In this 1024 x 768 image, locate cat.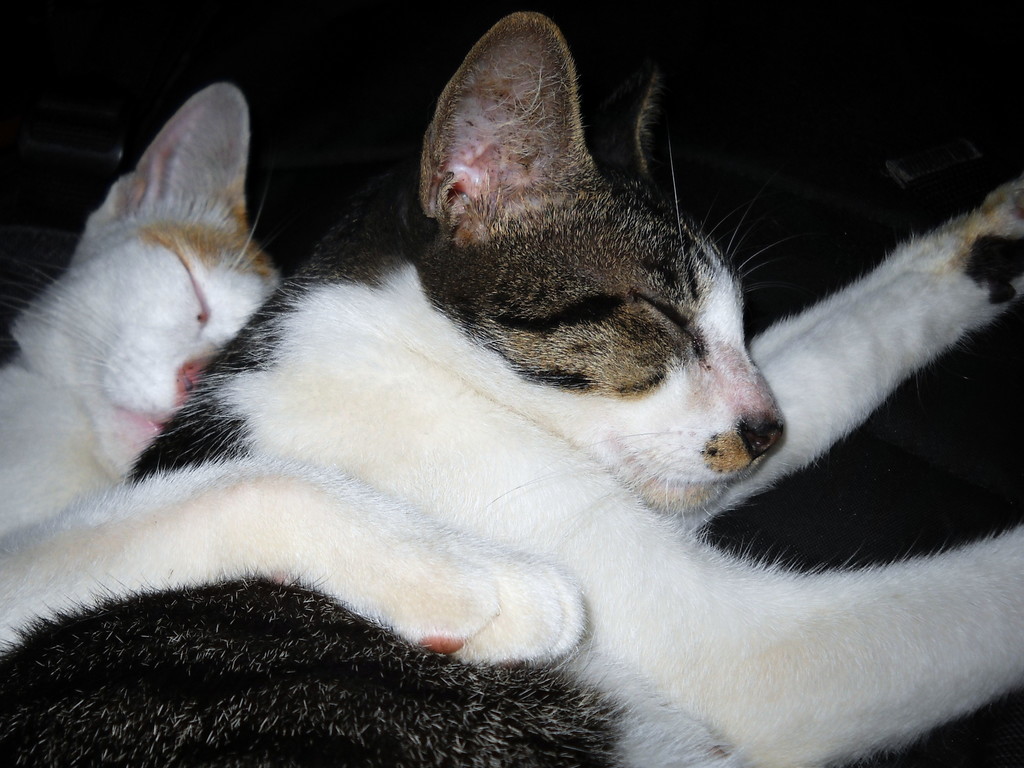
Bounding box: crop(0, 80, 585, 662).
